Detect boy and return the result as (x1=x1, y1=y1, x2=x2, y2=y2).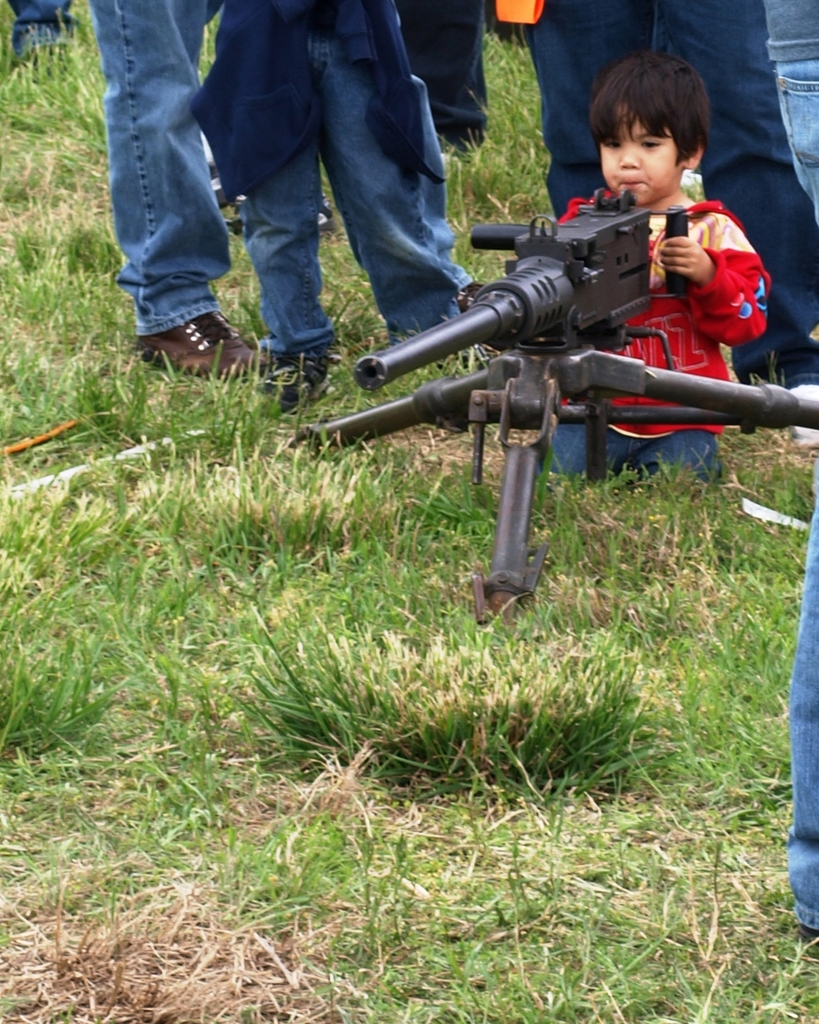
(x1=470, y1=39, x2=791, y2=356).
